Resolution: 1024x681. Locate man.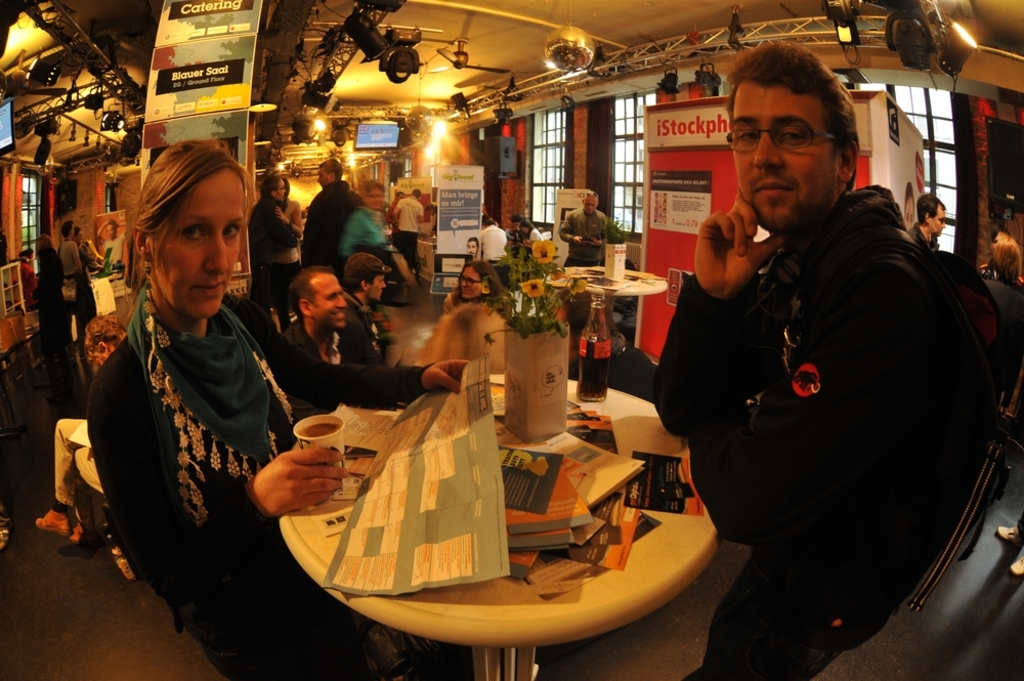
(x1=553, y1=181, x2=613, y2=270).
